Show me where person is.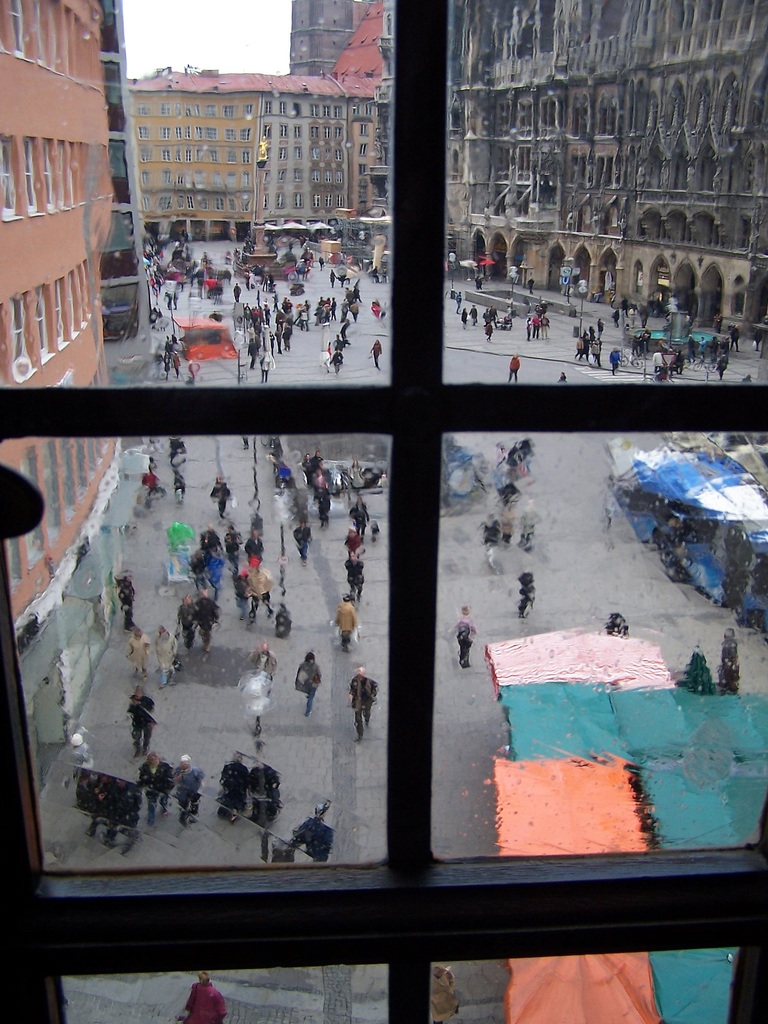
person is at (x1=508, y1=349, x2=520, y2=385).
